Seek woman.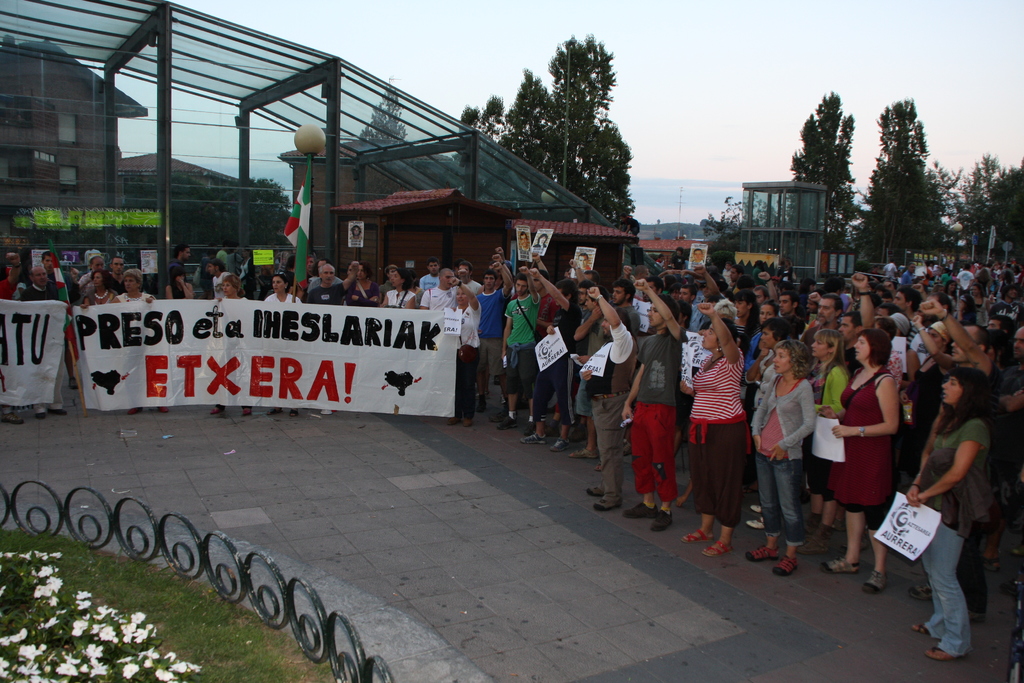
region(214, 278, 247, 420).
